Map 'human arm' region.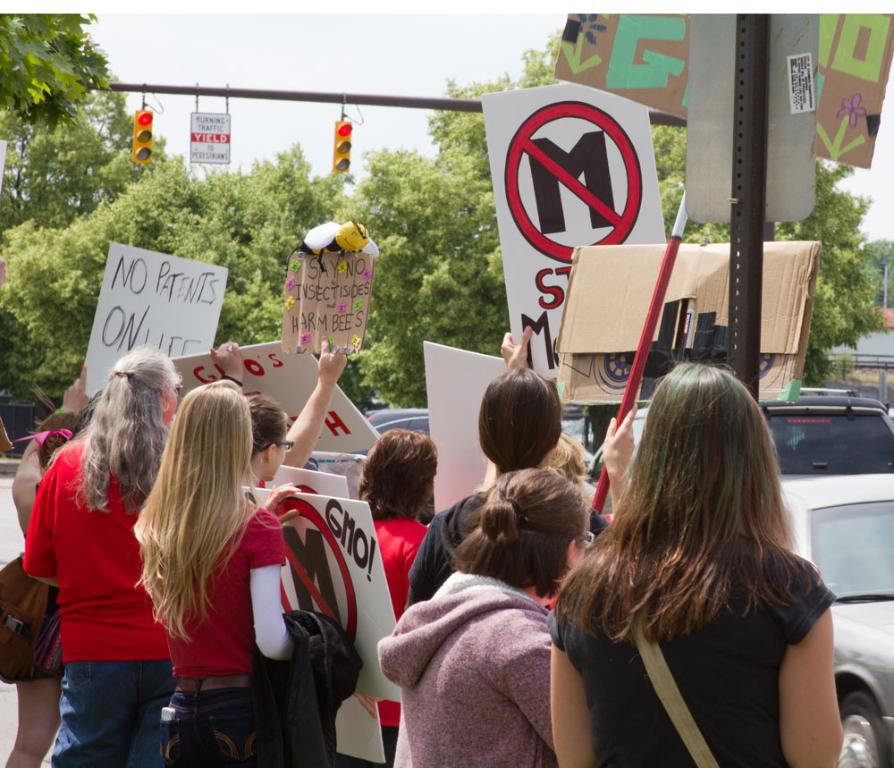
Mapped to x1=208, y1=336, x2=243, y2=389.
